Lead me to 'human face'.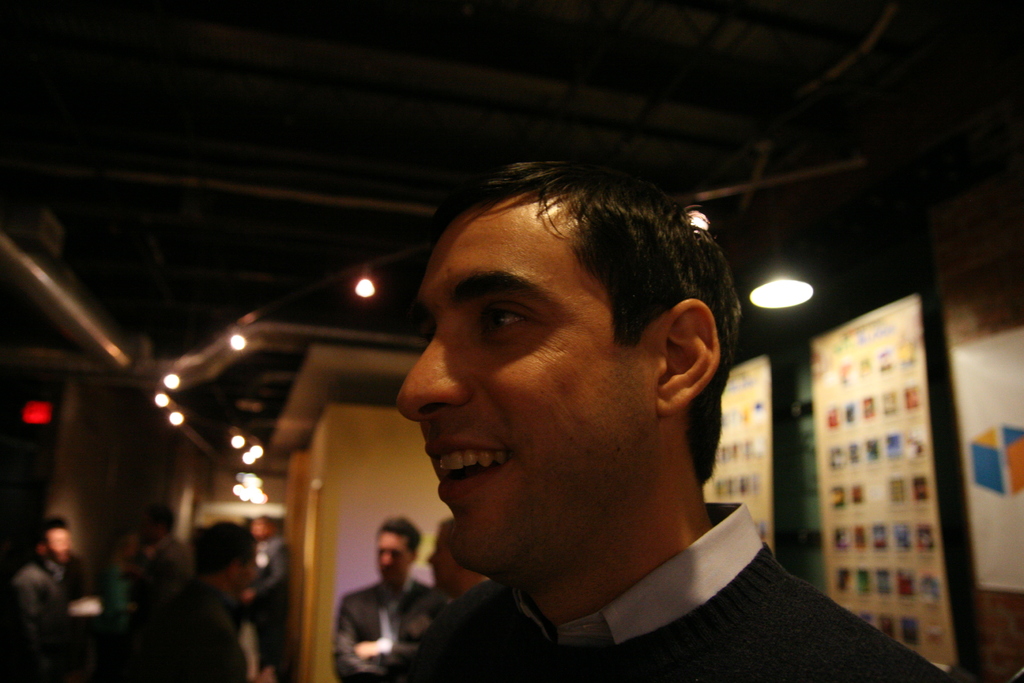
Lead to pyautogui.locateOnScreen(373, 529, 411, 574).
